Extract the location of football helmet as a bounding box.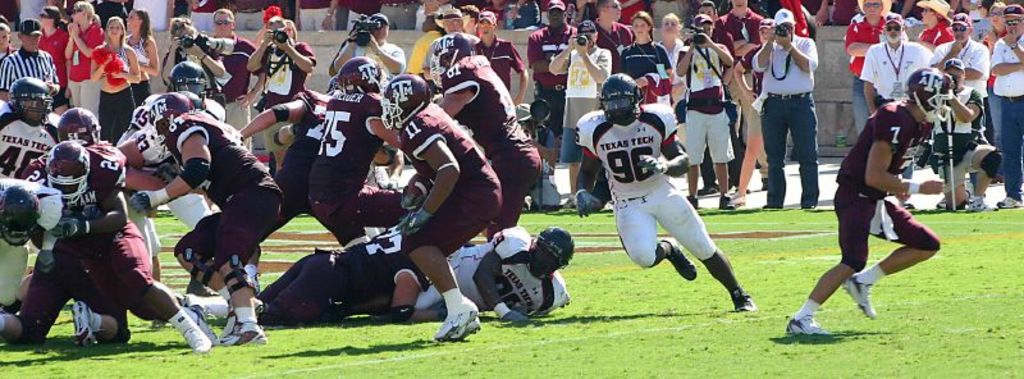
[x1=430, y1=31, x2=475, y2=90].
